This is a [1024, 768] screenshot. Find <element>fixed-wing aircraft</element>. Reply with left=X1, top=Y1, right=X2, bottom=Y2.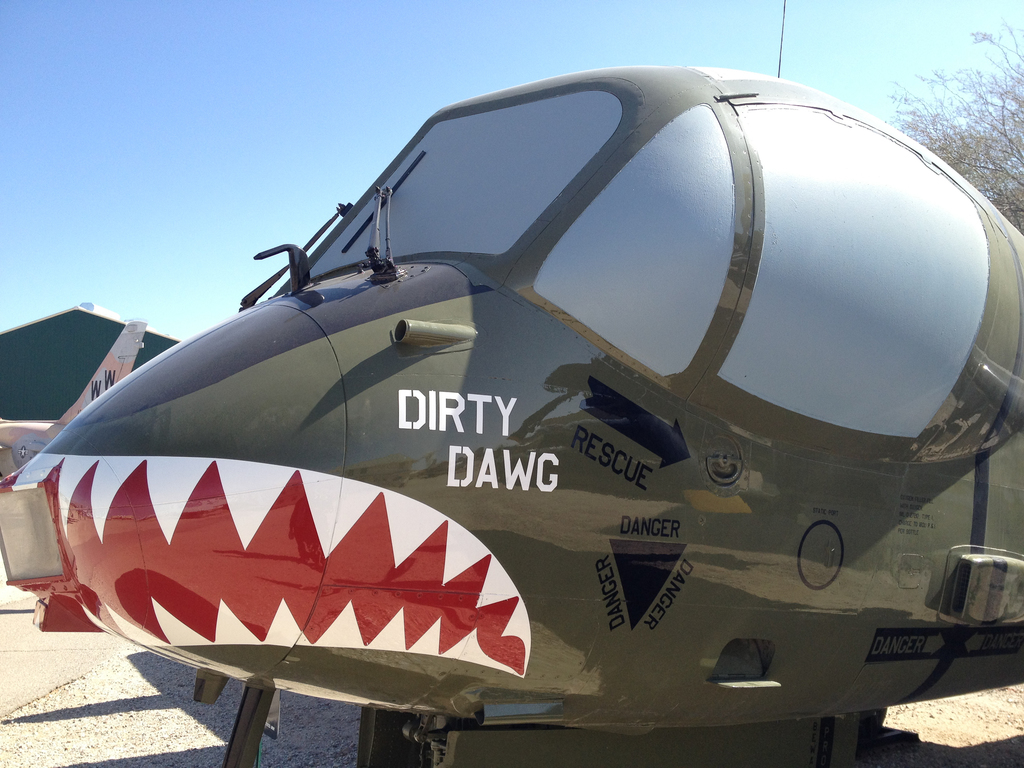
left=0, top=316, right=149, bottom=479.
